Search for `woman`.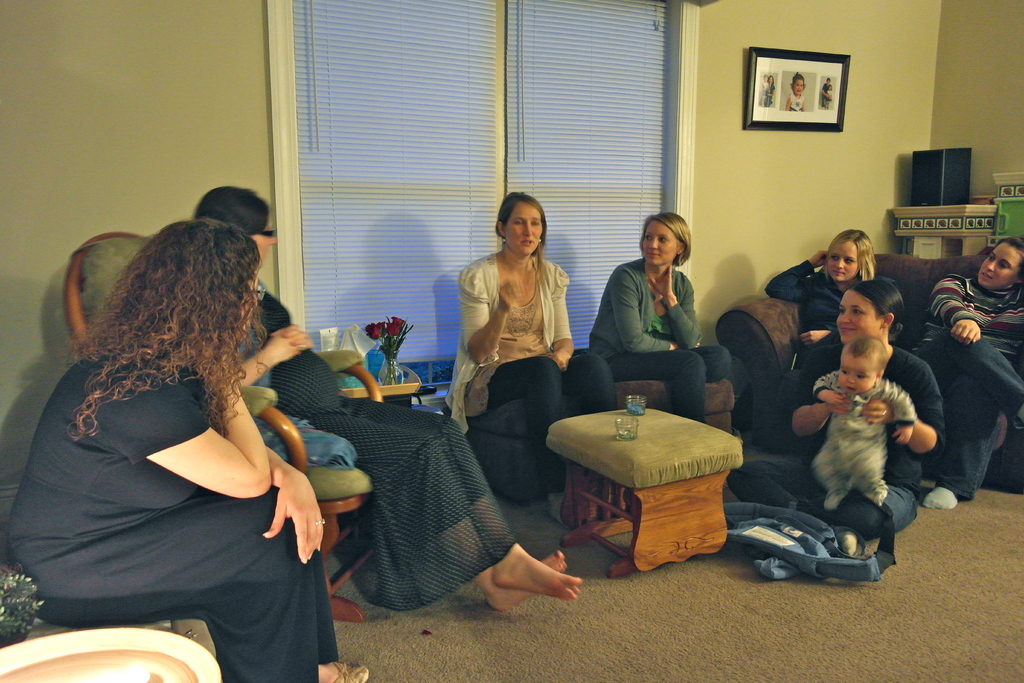
Found at [x1=439, y1=188, x2=625, y2=532].
